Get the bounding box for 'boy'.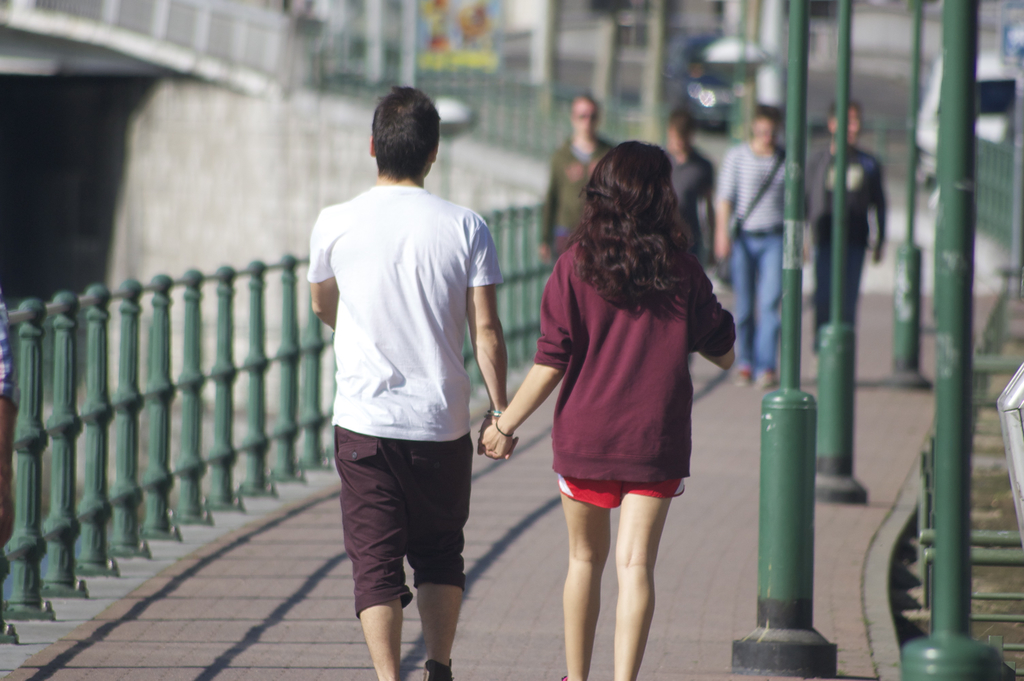
crop(308, 85, 505, 680).
